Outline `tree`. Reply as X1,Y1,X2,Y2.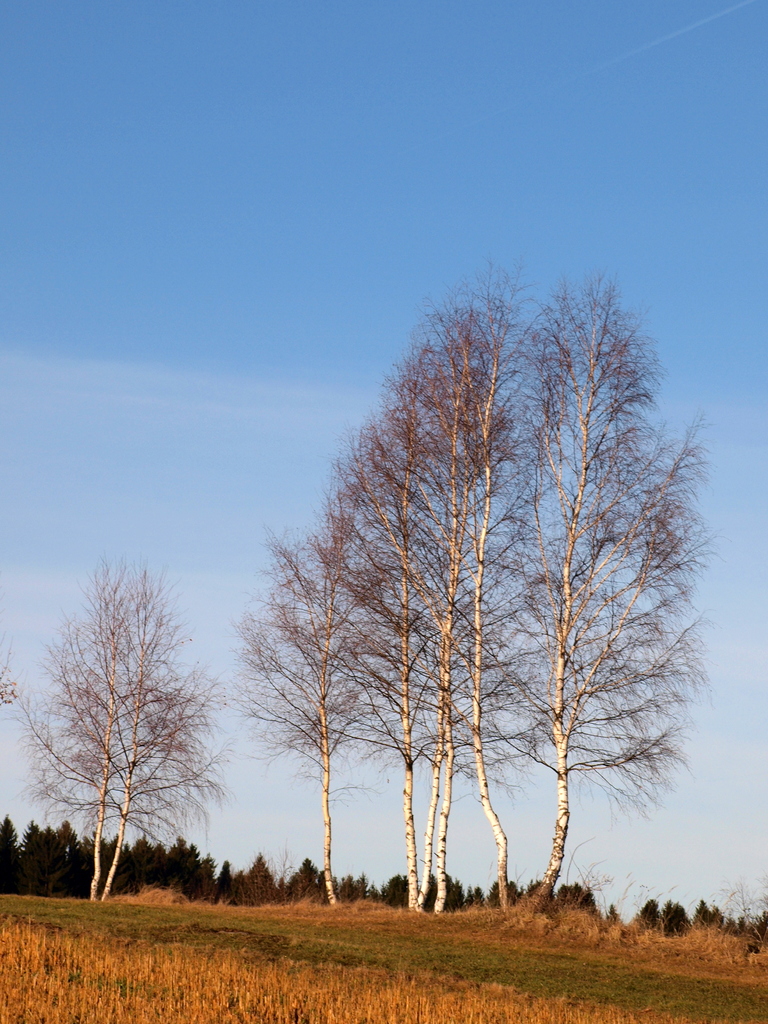
275,856,343,900.
